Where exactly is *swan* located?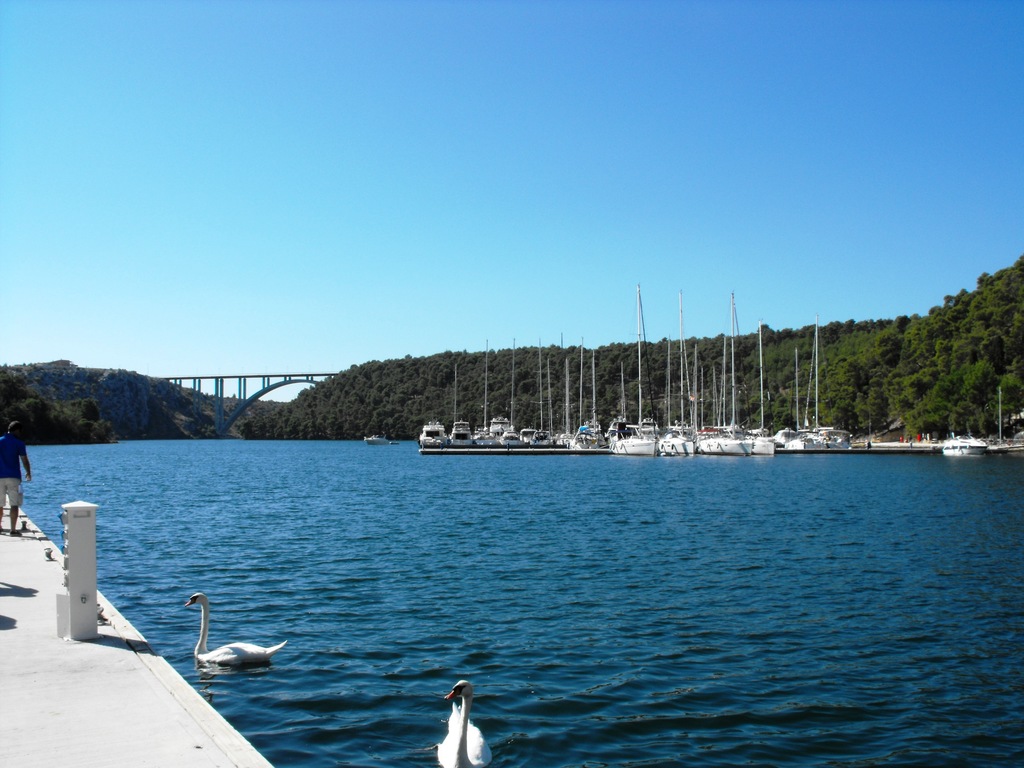
Its bounding box is box=[436, 682, 492, 767].
